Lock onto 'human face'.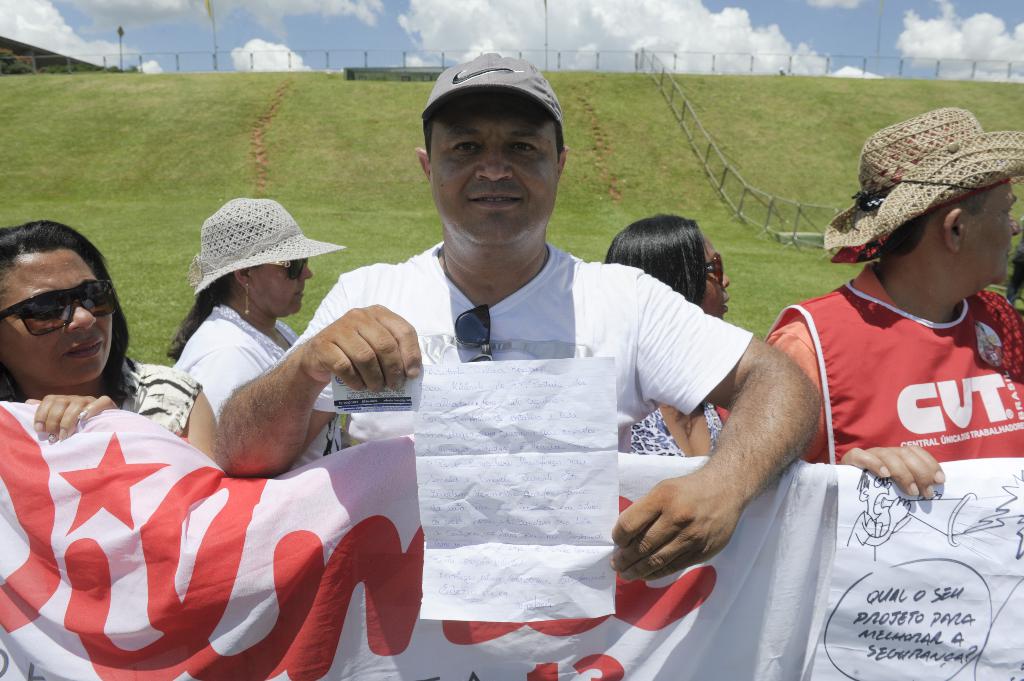
Locked: (x1=0, y1=253, x2=113, y2=387).
